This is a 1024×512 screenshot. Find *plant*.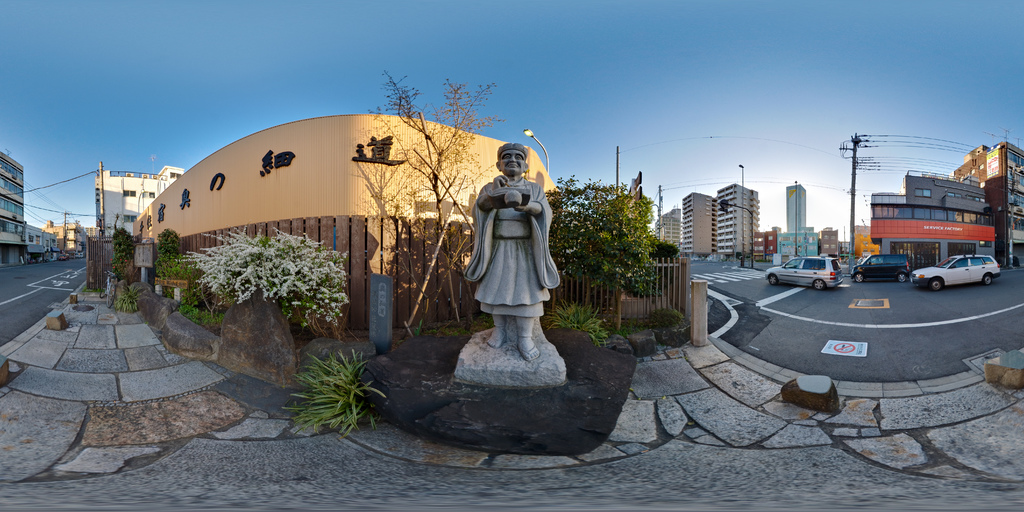
Bounding box: [648, 302, 689, 332].
